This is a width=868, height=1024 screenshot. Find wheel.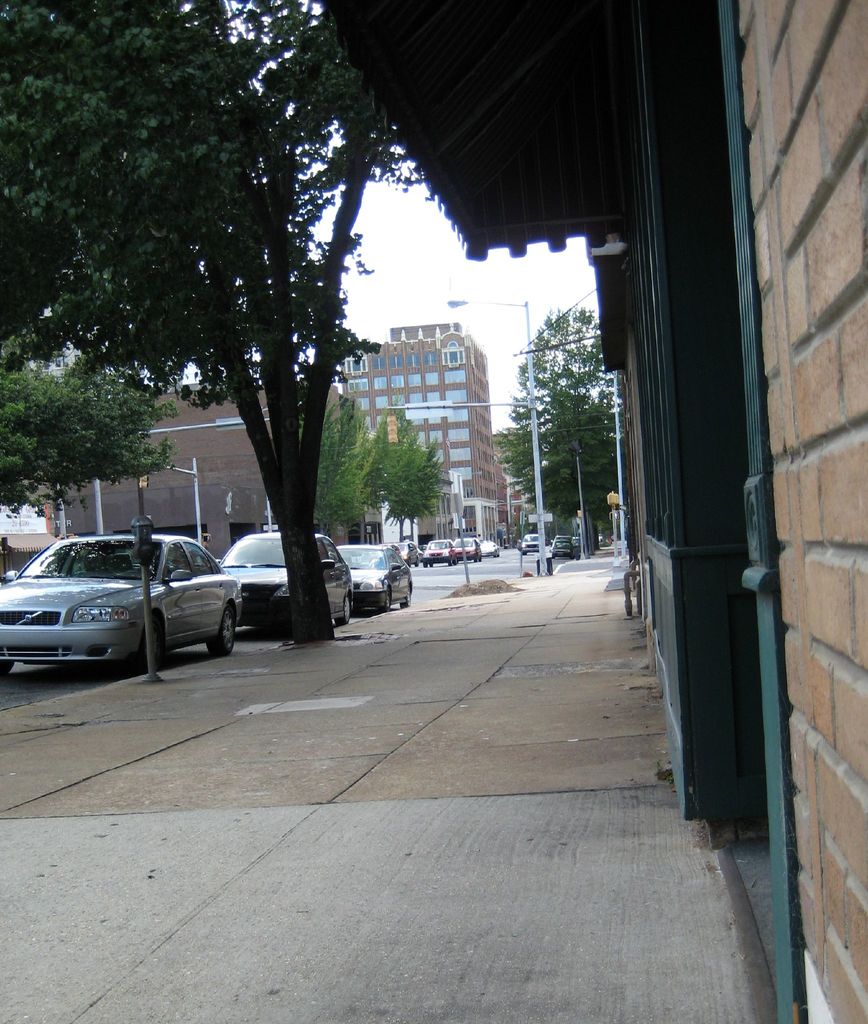
Bounding box: rect(0, 660, 14, 678).
